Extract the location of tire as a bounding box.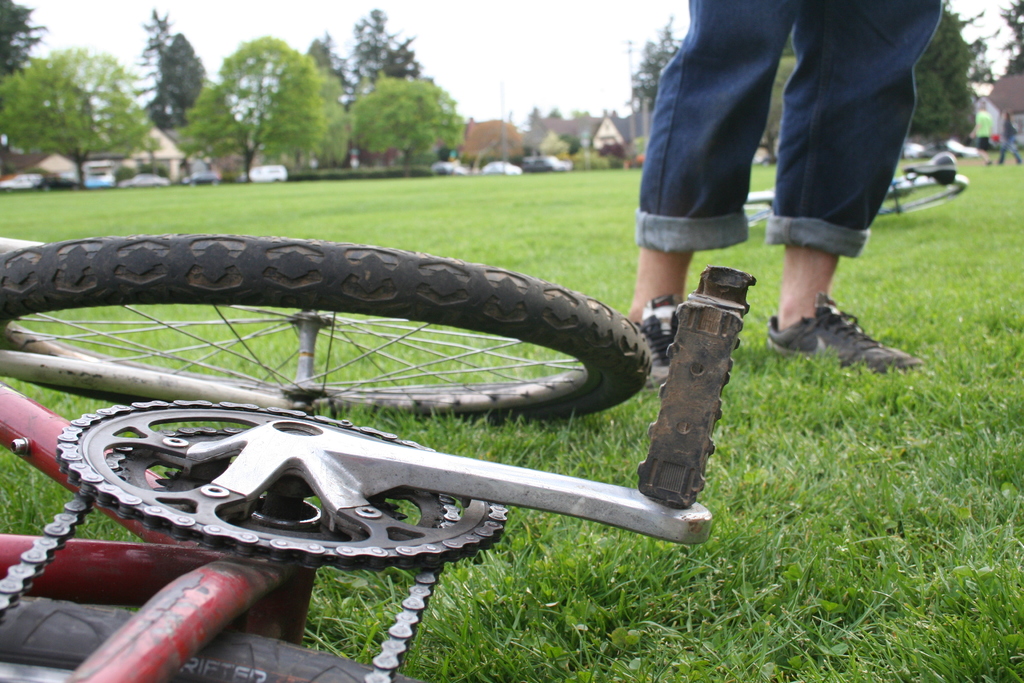
left=21, top=233, right=669, bottom=550.
